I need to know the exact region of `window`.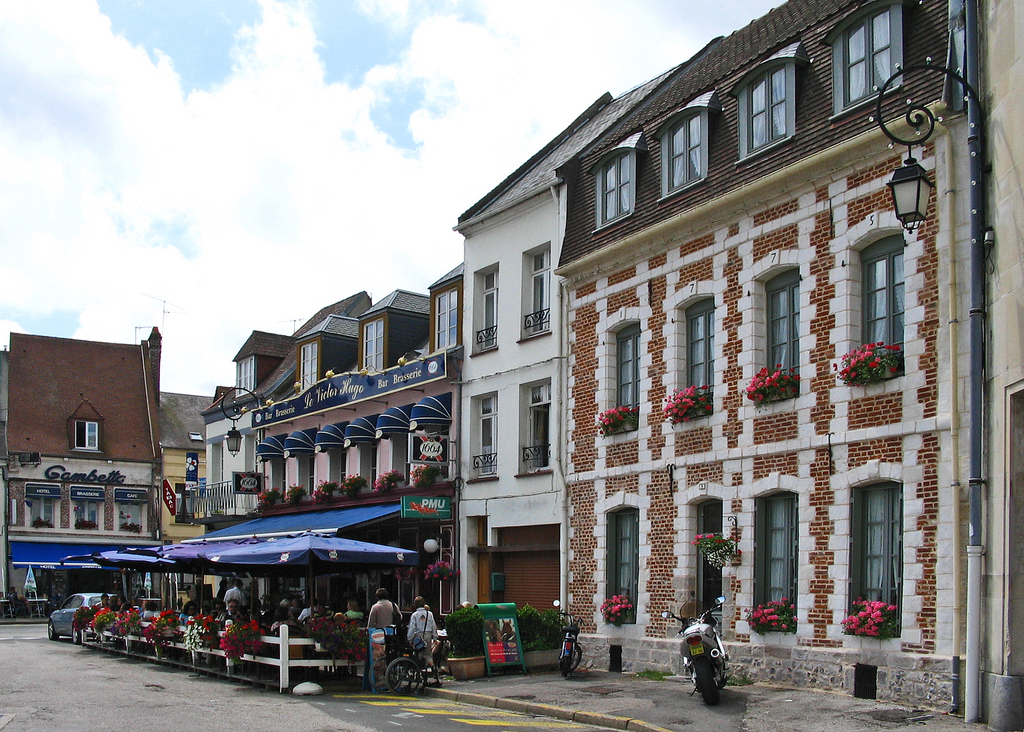
Region: left=254, top=432, right=286, bottom=505.
